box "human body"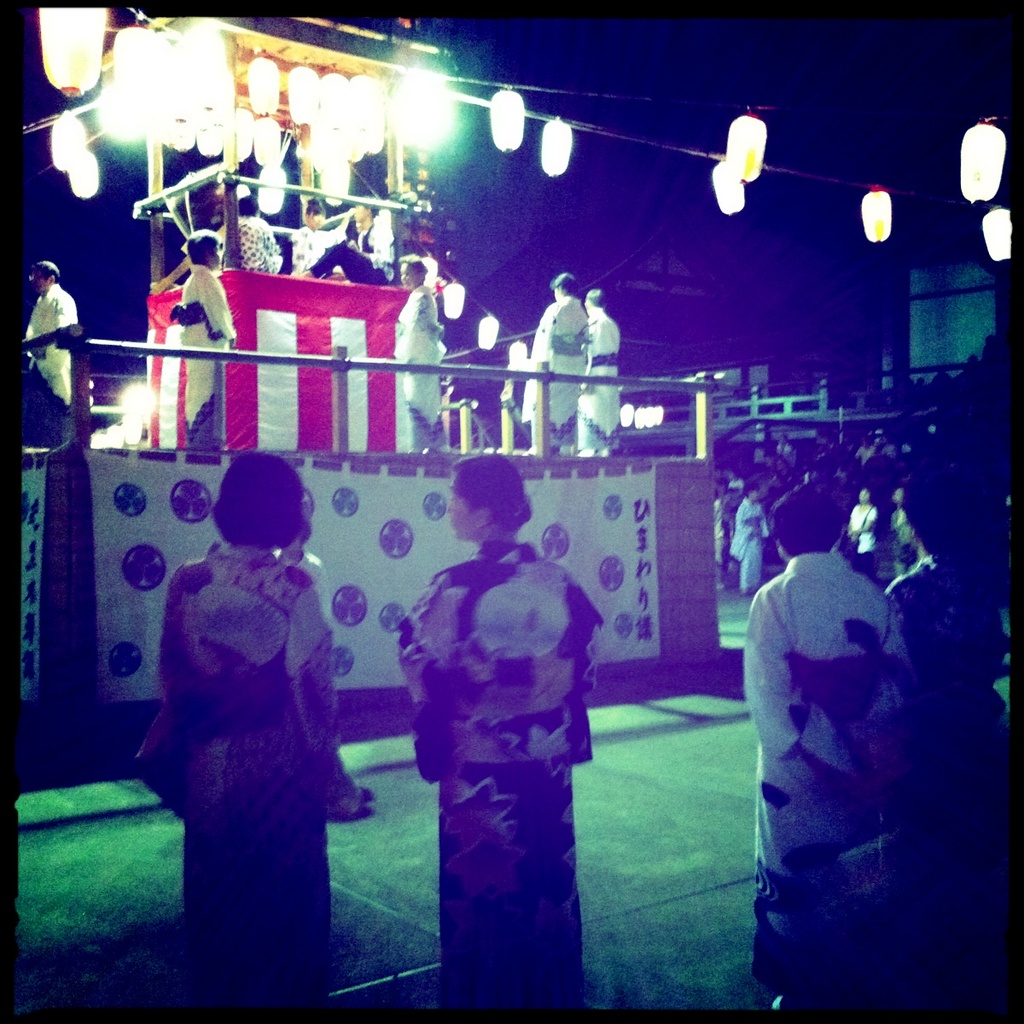
<region>853, 504, 881, 576</region>
